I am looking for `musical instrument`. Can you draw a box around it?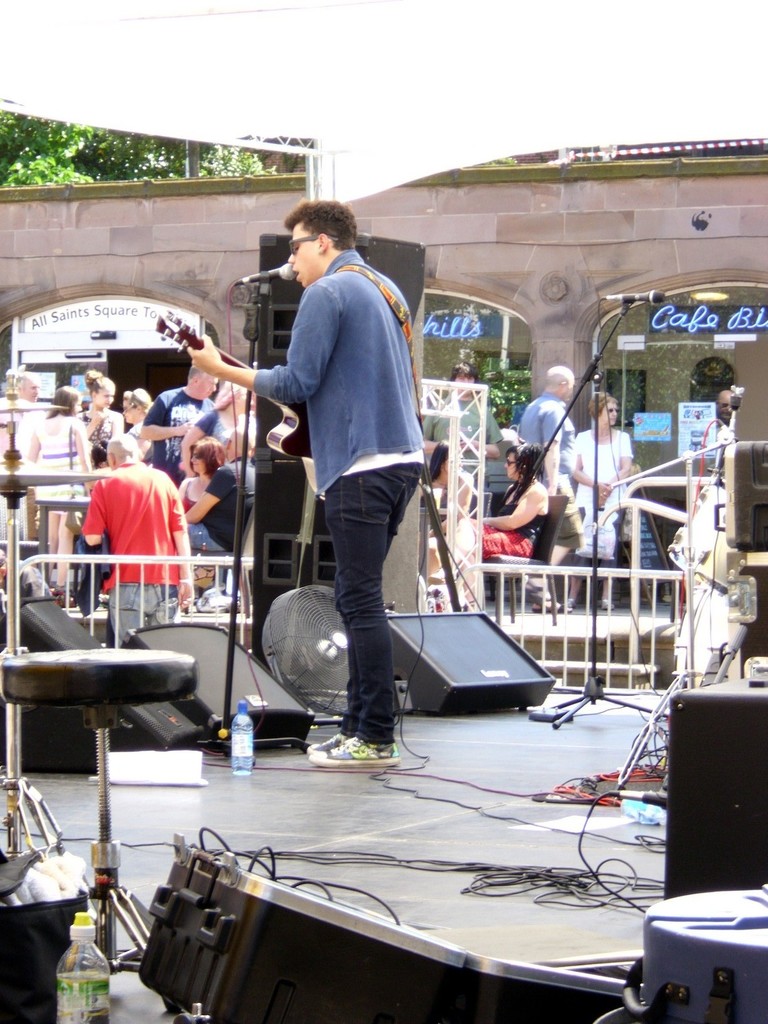
Sure, the bounding box is crop(0, 366, 121, 869).
